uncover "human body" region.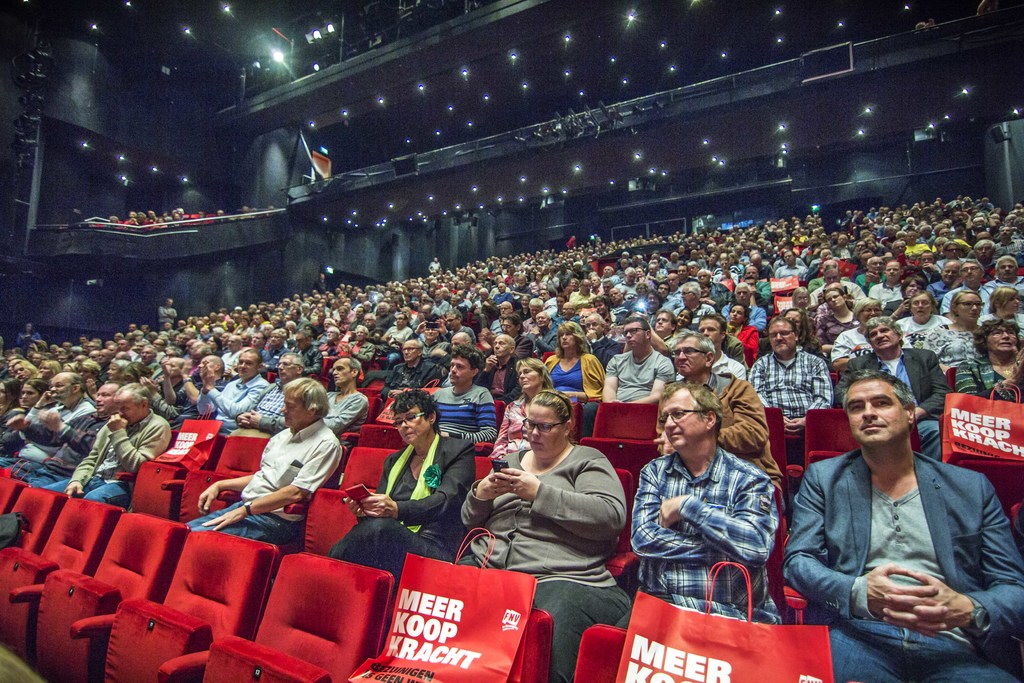
Uncovered: [x1=728, y1=281, x2=770, y2=325].
